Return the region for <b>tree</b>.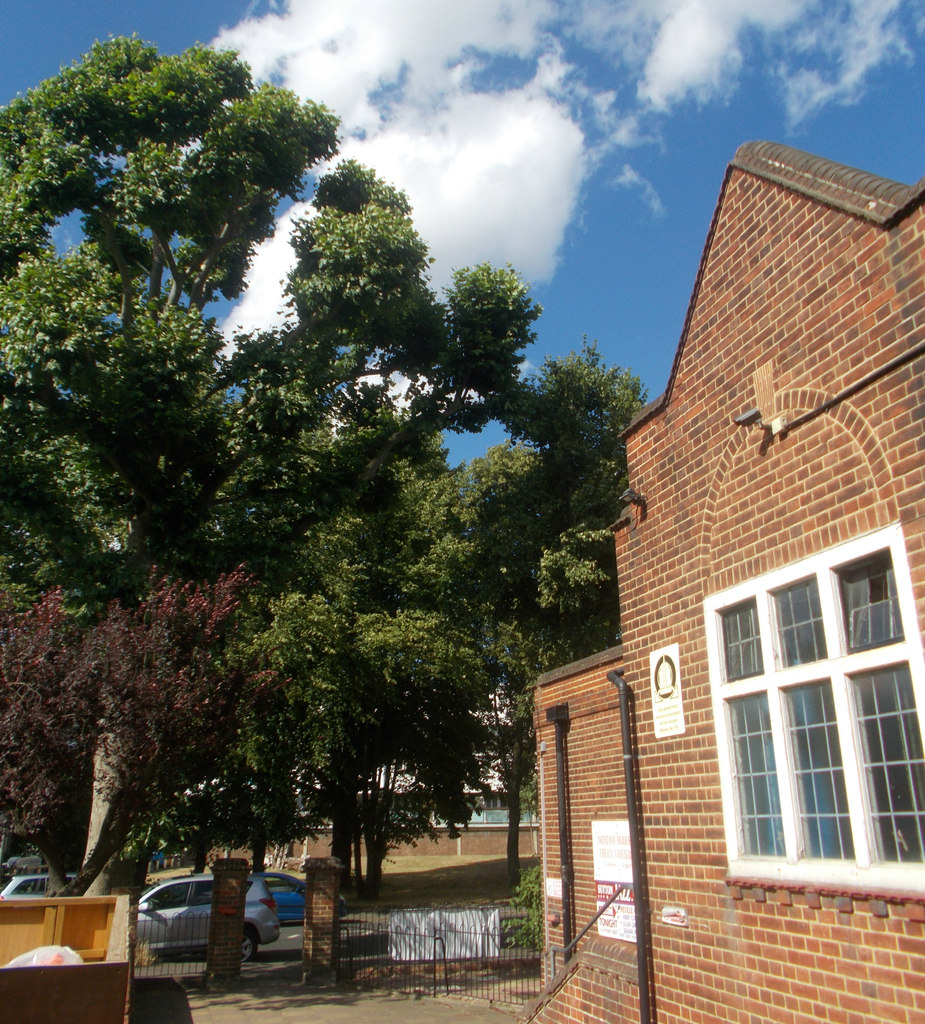
0 557 299 890.
